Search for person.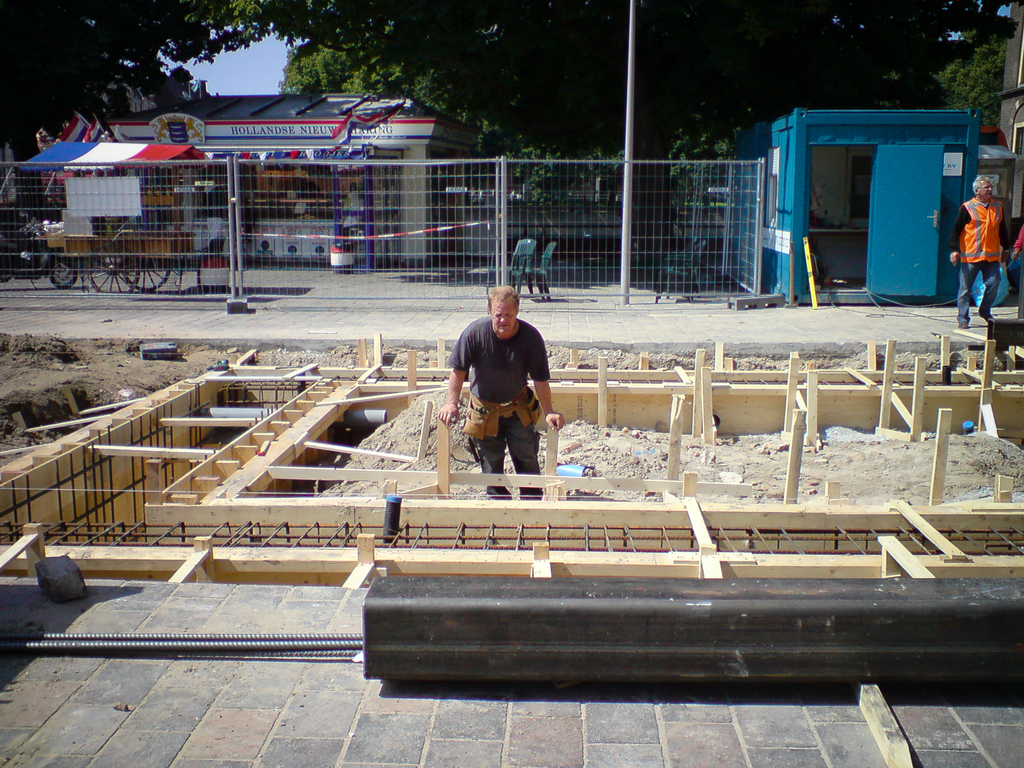
Found at {"x1": 1005, "y1": 204, "x2": 1023, "y2": 325}.
